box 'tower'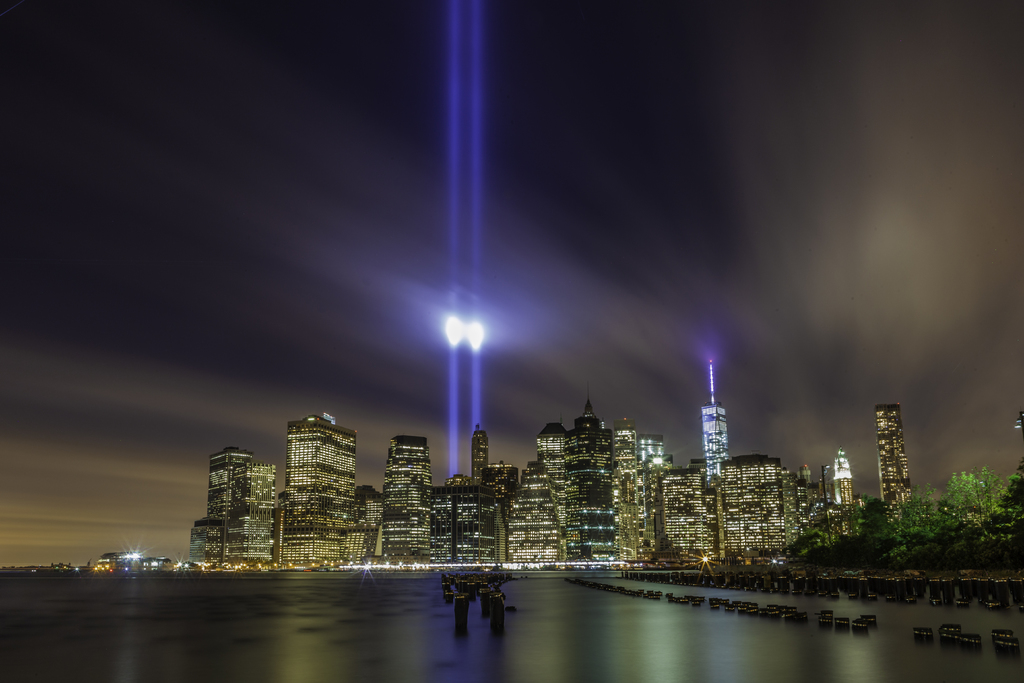
box(512, 456, 575, 573)
